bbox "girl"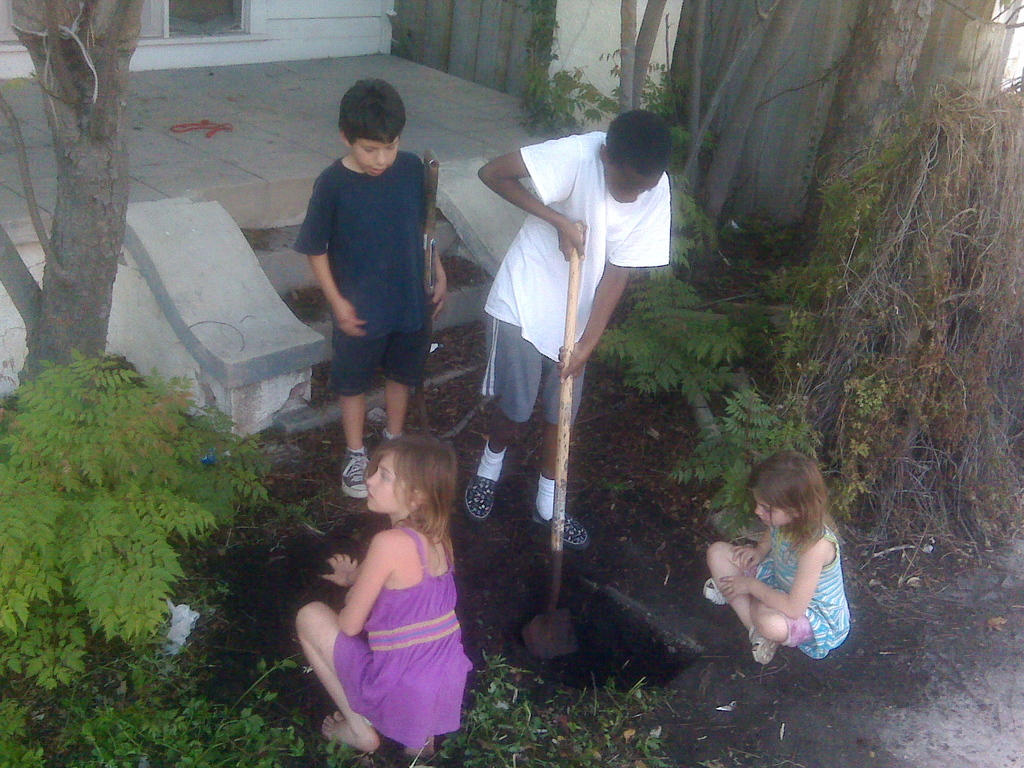
bbox=[709, 446, 852, 655]
